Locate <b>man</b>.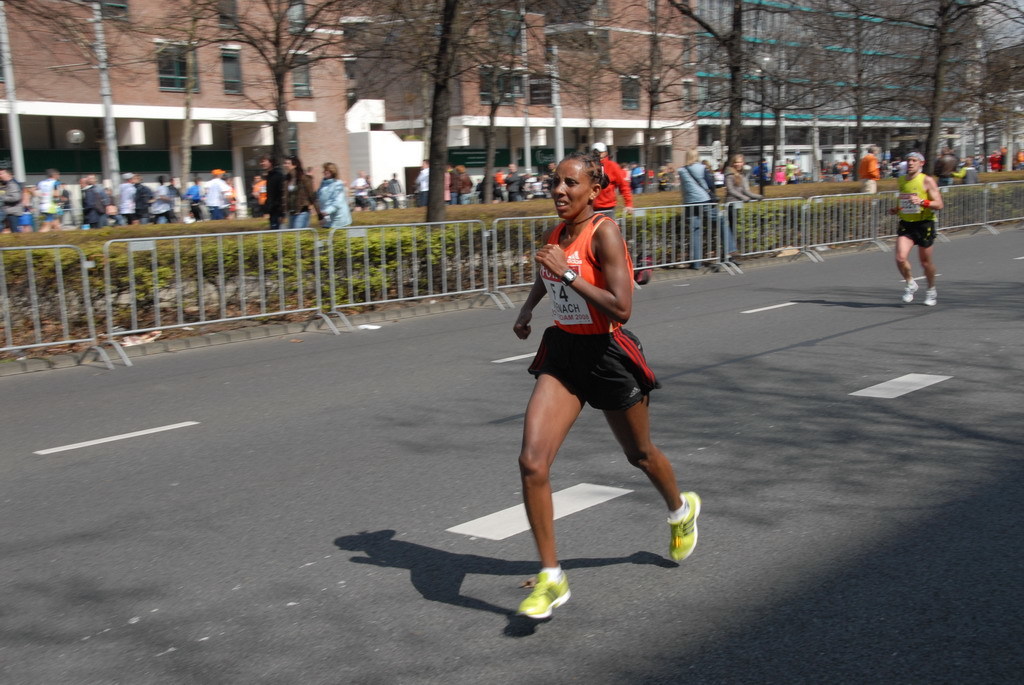
Bounding box: [90,172,112,236].
